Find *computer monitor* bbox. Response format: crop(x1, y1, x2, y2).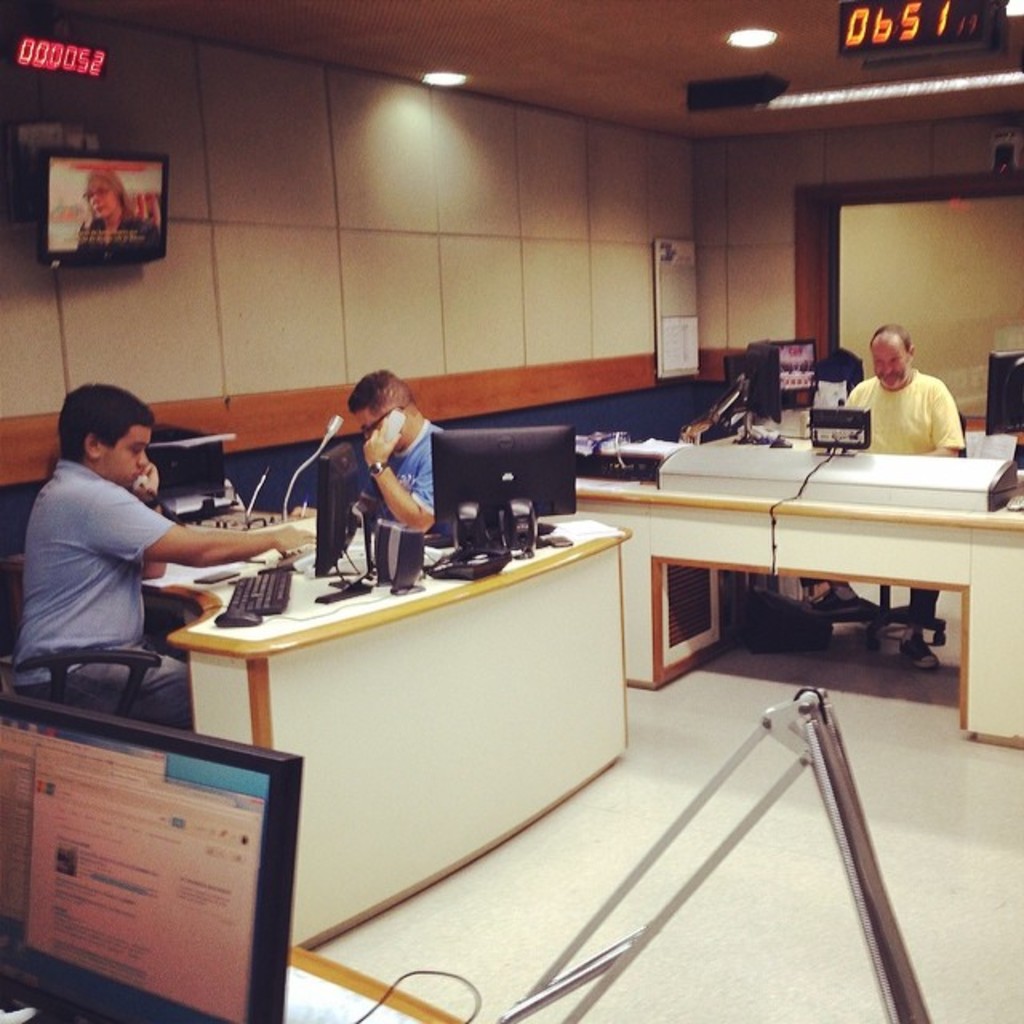
crop(310, 442, 378, 605).
